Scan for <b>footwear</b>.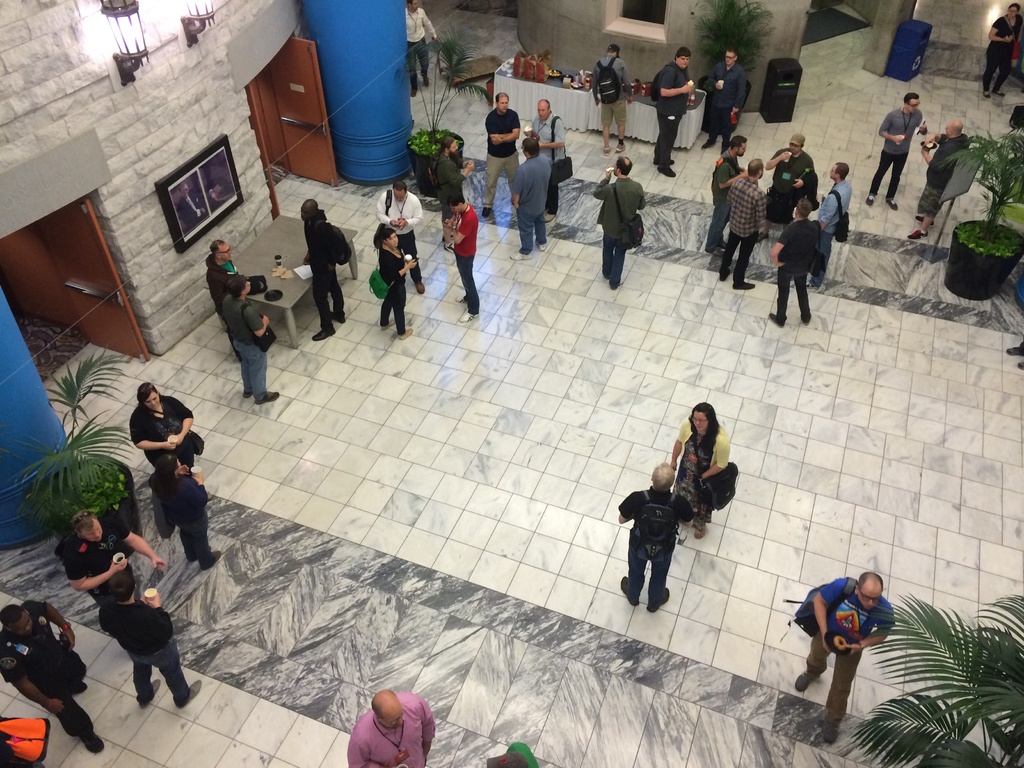
Scan result: crop(620, 574, 636, 609).
